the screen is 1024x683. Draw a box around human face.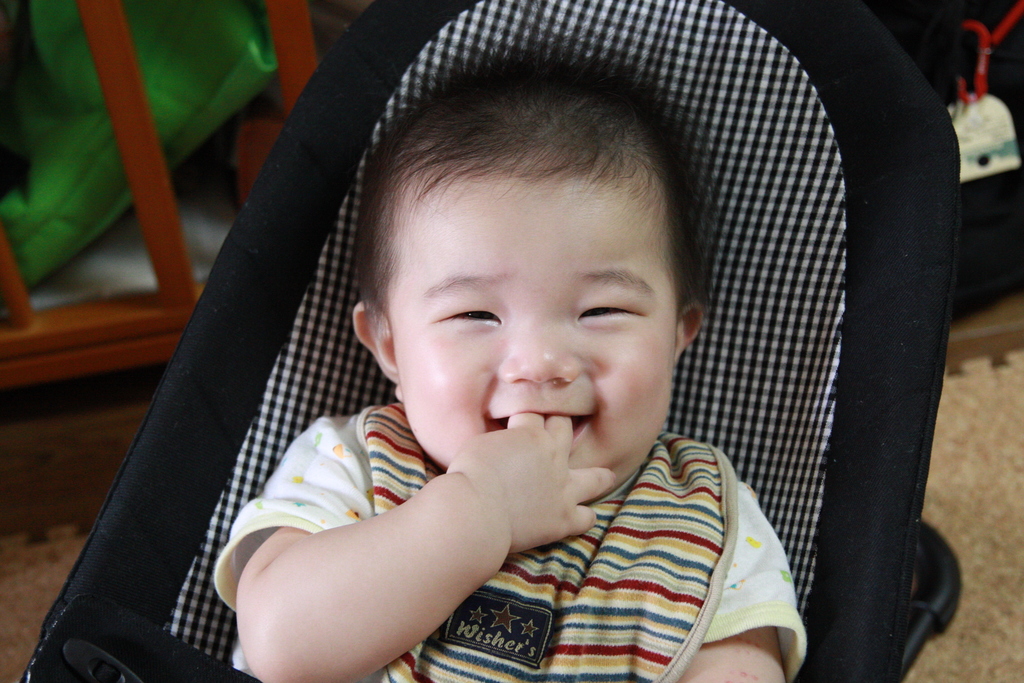
pyautogui.locateOnScreen(385, 180, 678, 502).
